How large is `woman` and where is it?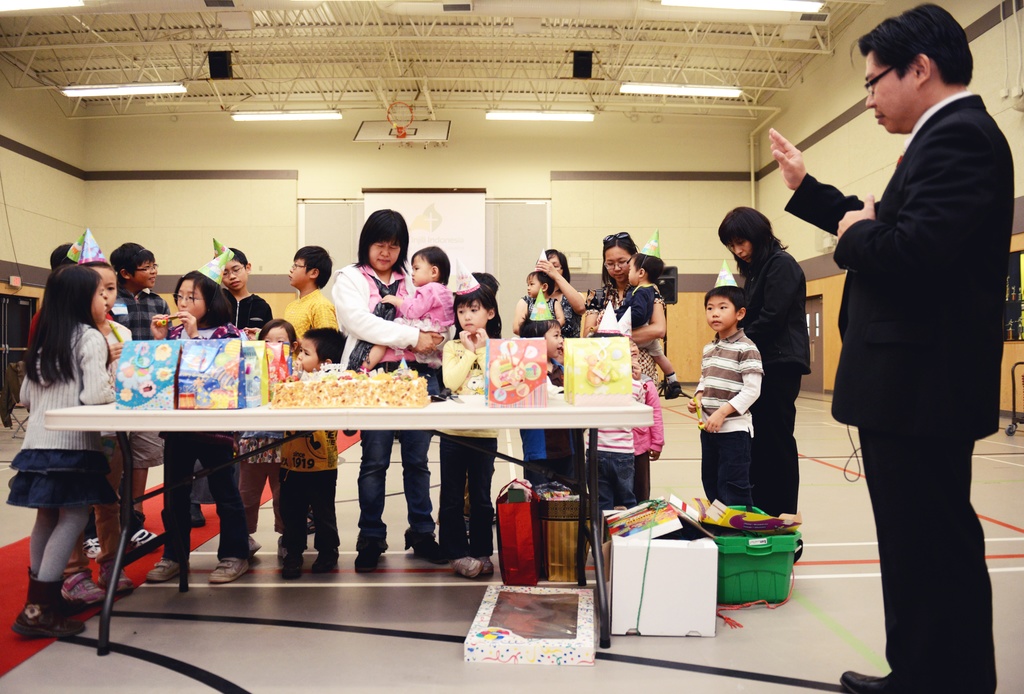
Bounding box: (536, 231, 670, 383).
